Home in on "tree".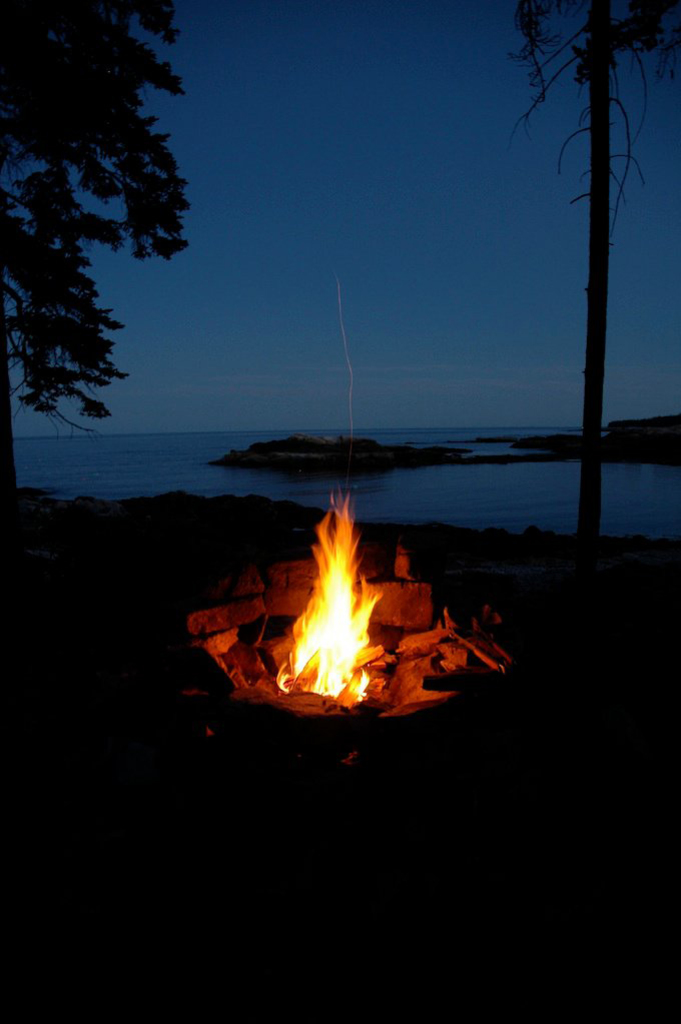
Homed in at detection(508, 0, 680, 576).
